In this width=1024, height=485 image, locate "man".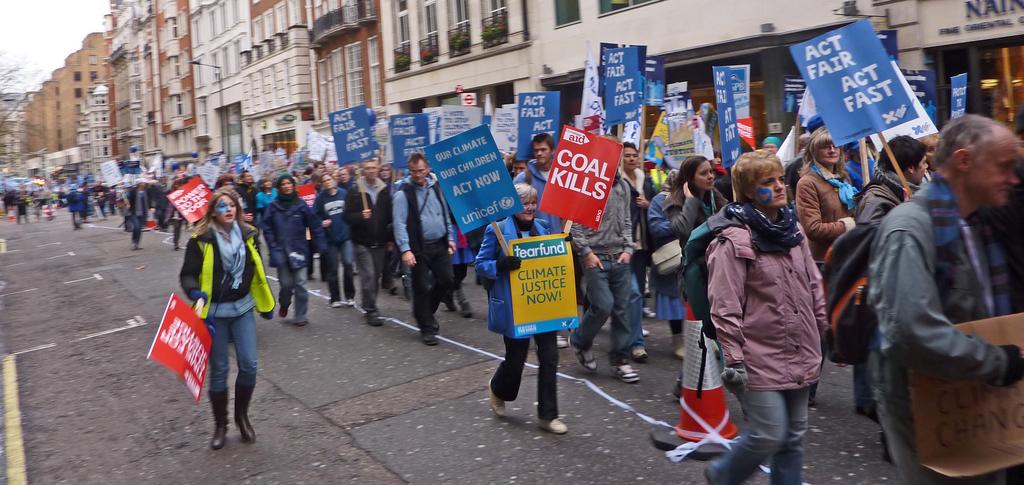
Bounding box: [515,135,556,241].
